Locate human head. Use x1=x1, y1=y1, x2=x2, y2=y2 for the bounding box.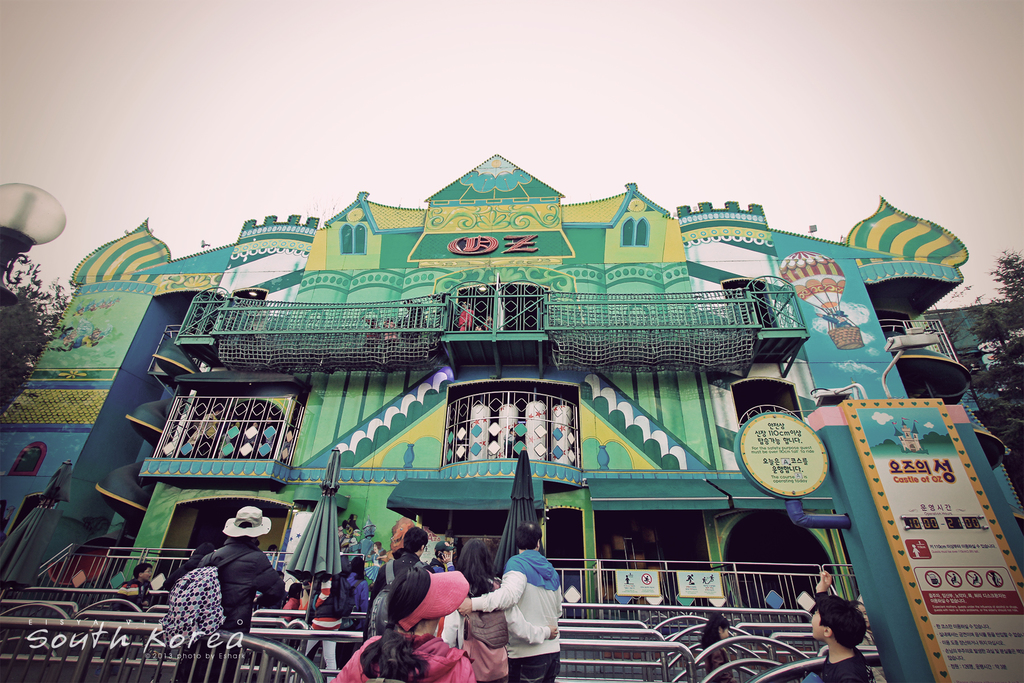
x1=459, y1=539, x2=493, y2=577.
